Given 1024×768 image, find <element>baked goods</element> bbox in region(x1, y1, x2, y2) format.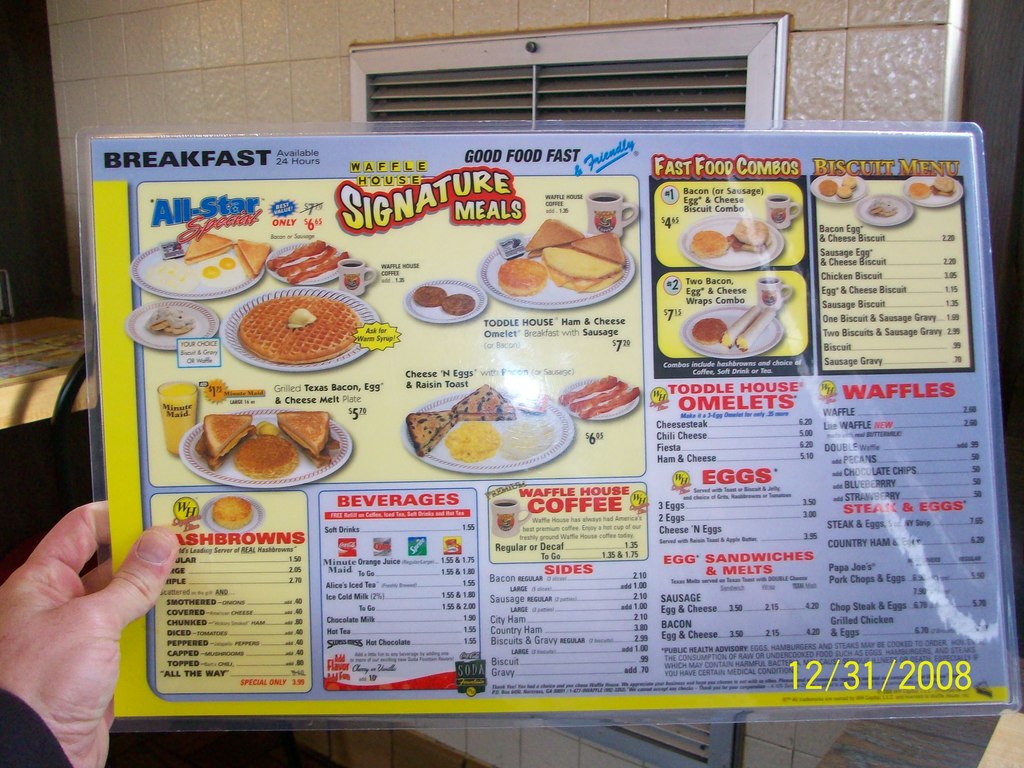
region(928, 172, 956, 193).
